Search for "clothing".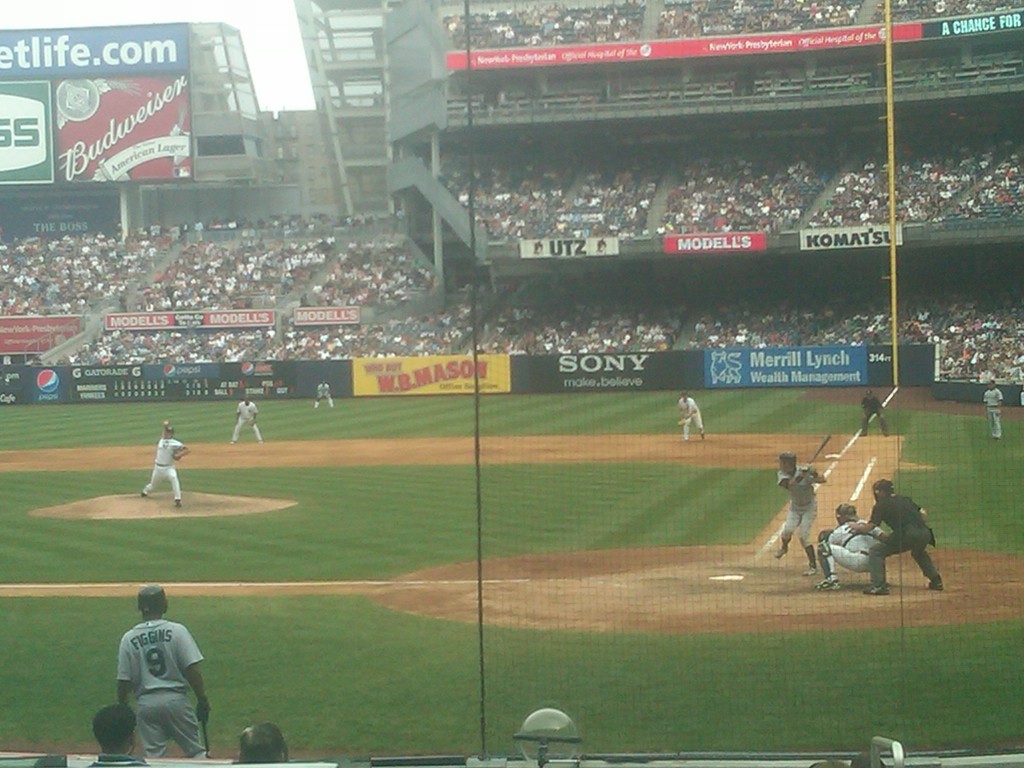
Found at <bbox>236, 415, 263, 444</bbox>.
